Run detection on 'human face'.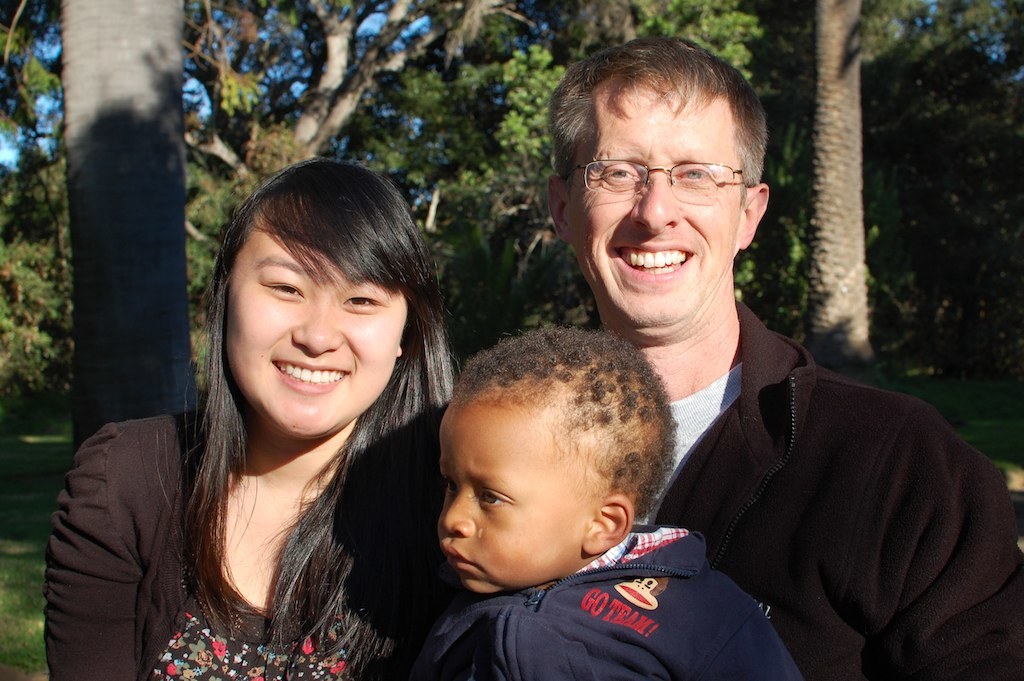
Result: 562 83 733 325.
